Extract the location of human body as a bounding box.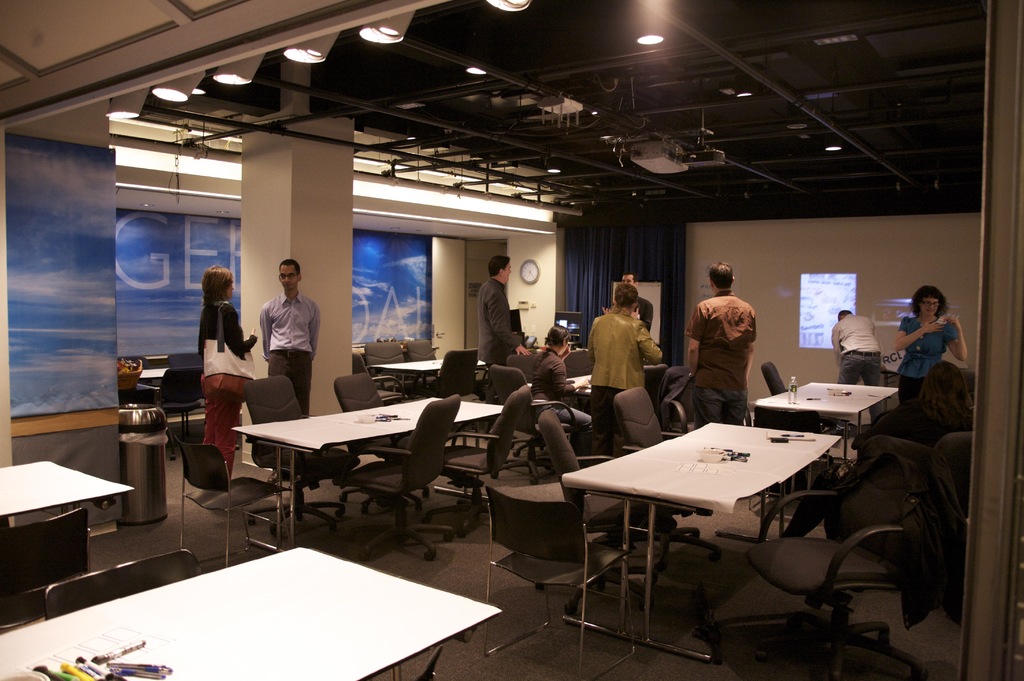
x1=197 y1=264 x2=266 y2=484.
